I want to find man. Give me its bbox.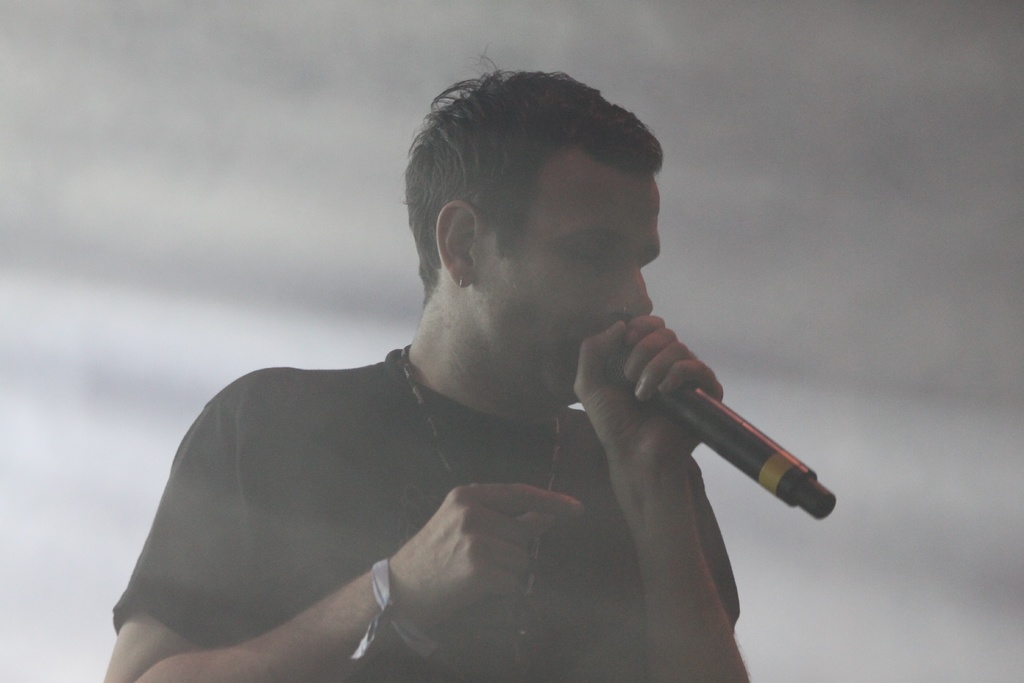
[105, 48, 846, 662].
